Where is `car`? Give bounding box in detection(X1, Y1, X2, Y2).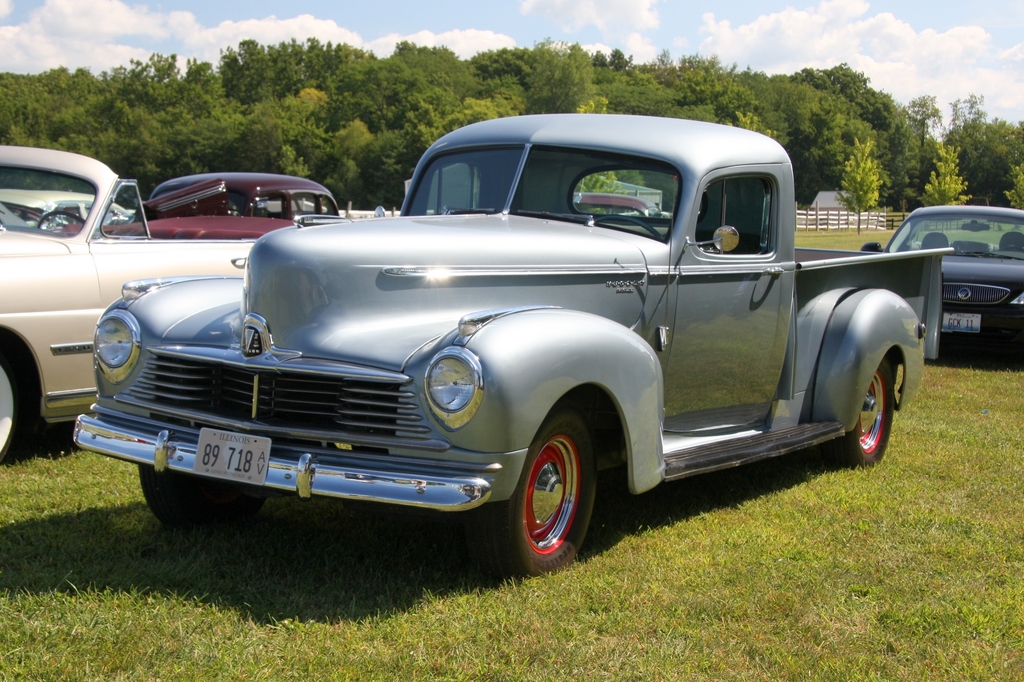
detection(61, 175, 344, 241).
